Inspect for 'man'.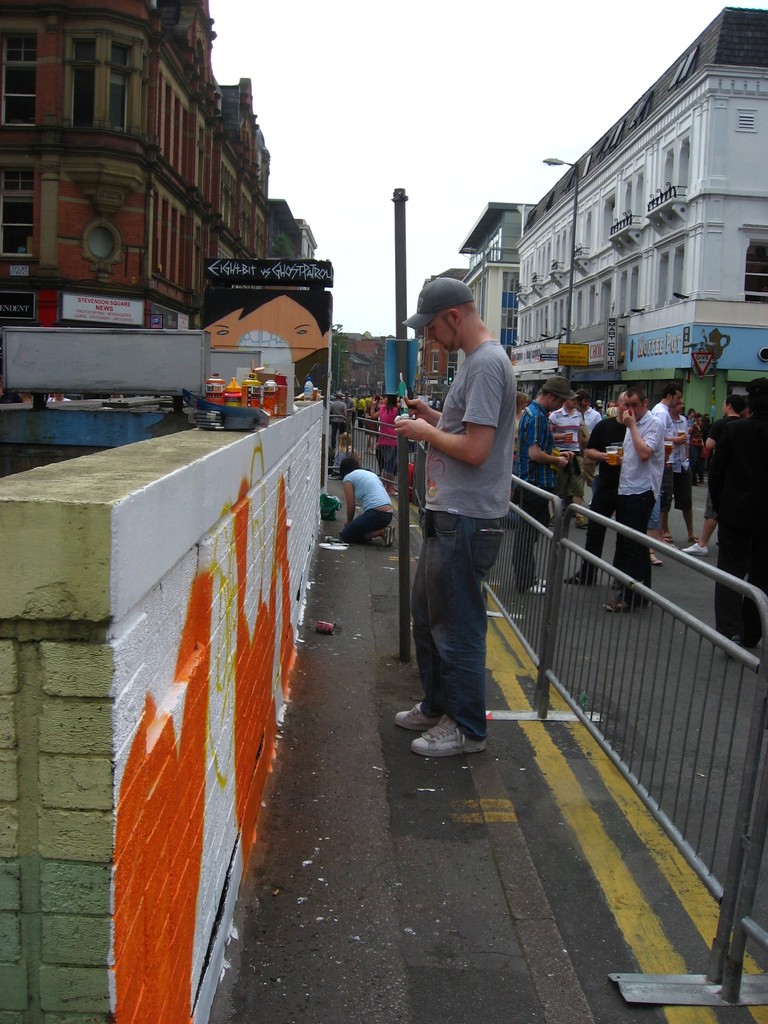
Inspection: region(573, 370, 647, 587).
